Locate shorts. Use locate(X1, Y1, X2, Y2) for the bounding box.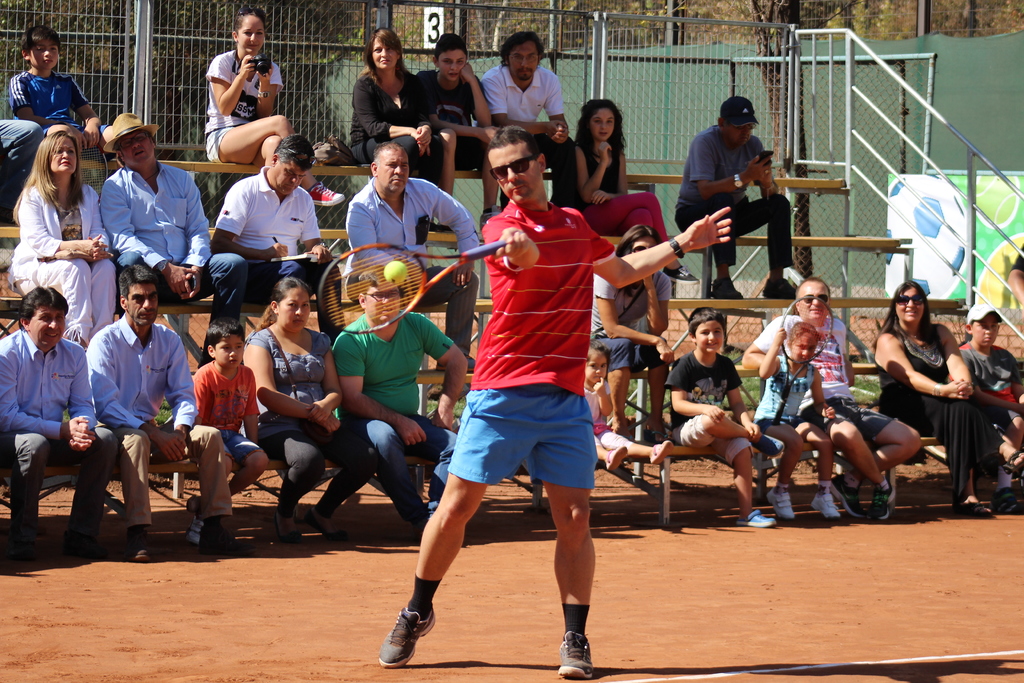
locate(428, 135, 482, 171).
